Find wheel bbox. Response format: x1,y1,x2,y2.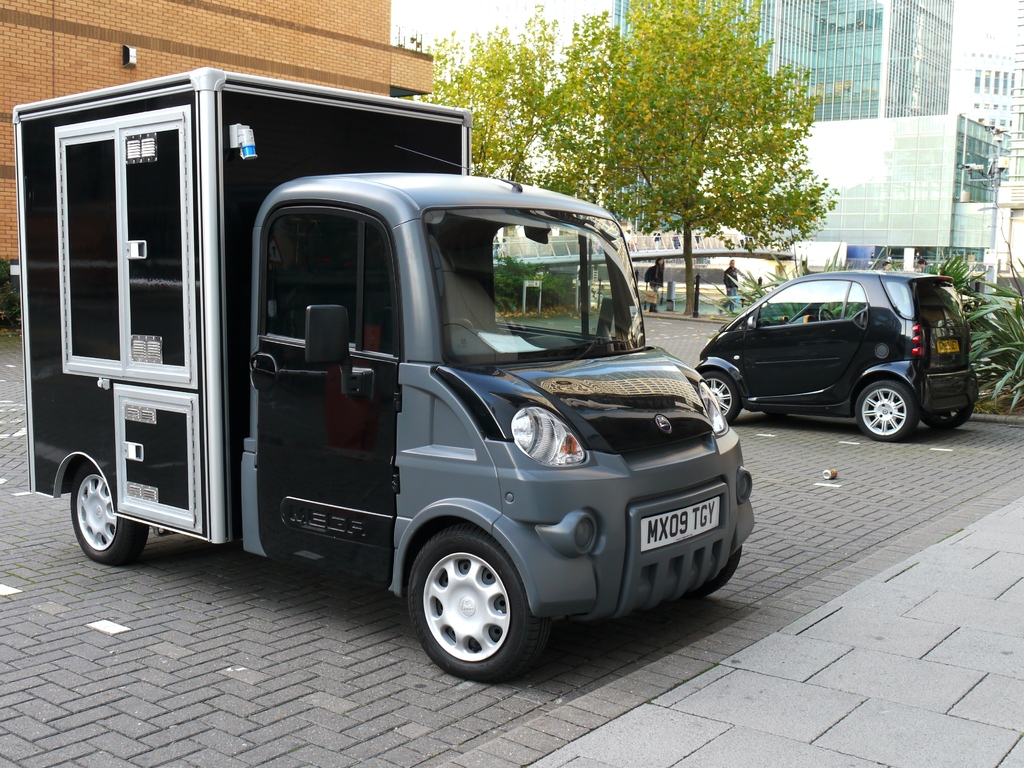
409,526,548,685.
